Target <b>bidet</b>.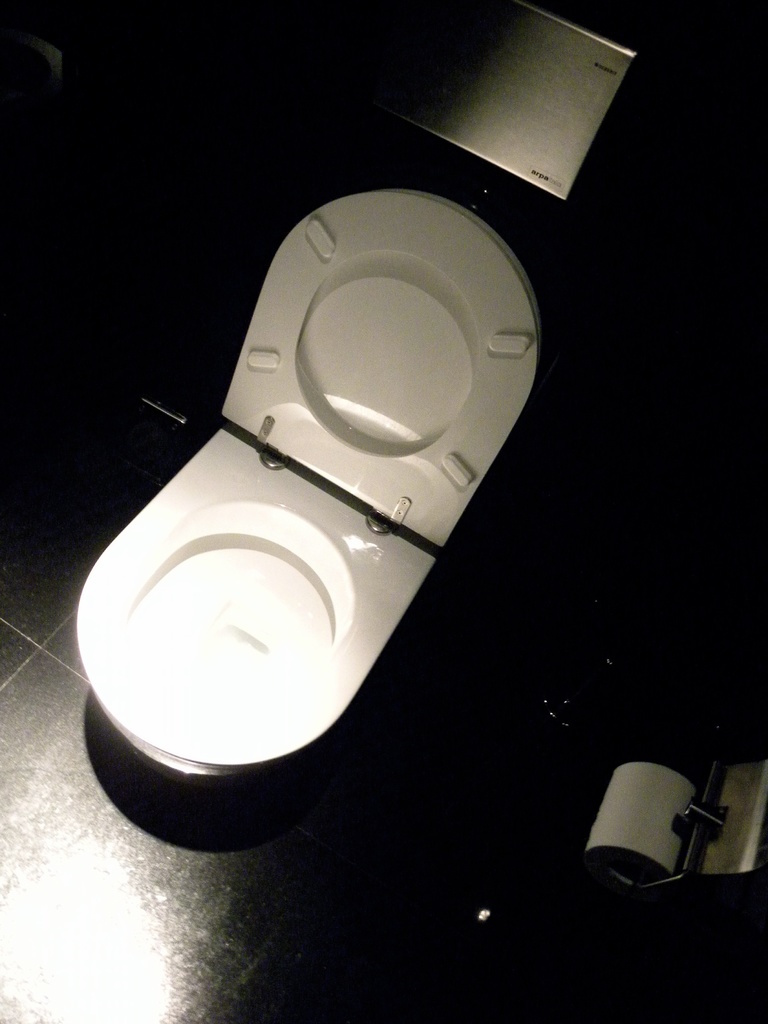
Target region: detection(75, 429, 408, 774).
